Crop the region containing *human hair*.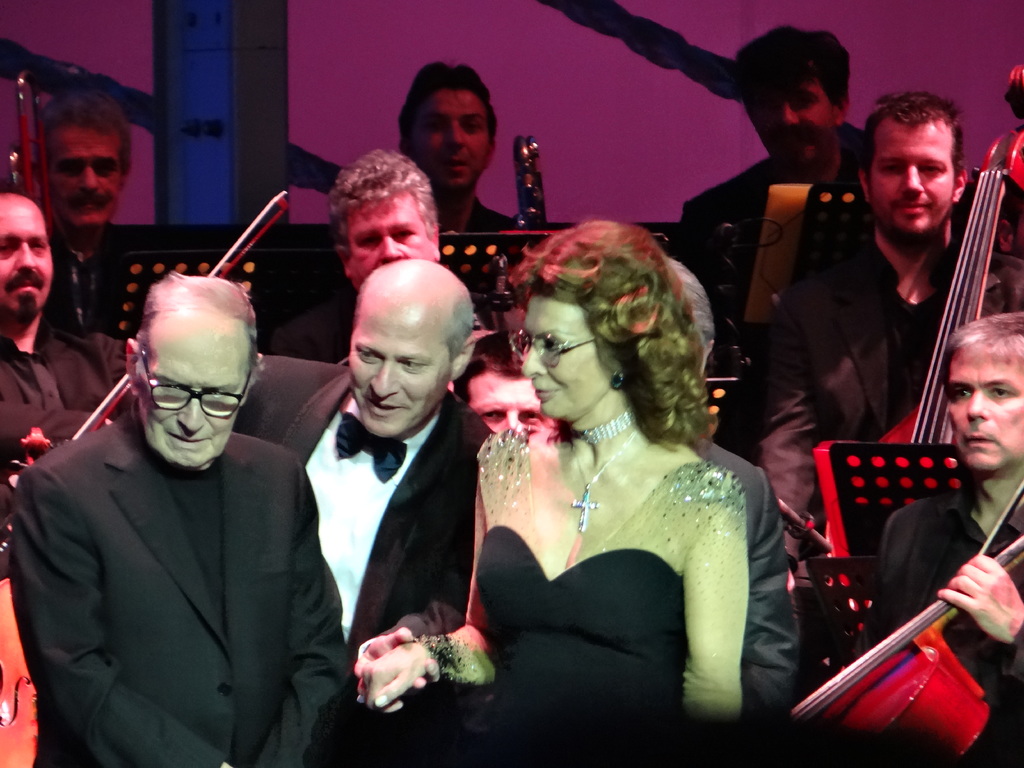
Crop region: box=[393, 59, 499, 158].
